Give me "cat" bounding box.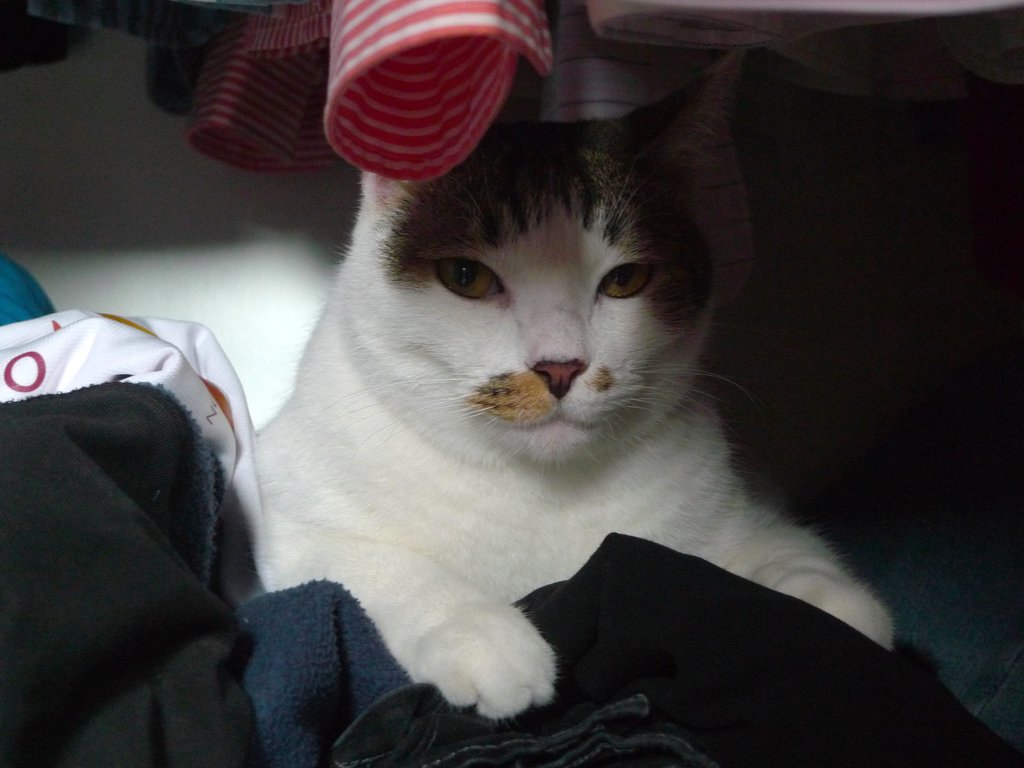
[x1=212, y1=56, x2=895, y2=721].
